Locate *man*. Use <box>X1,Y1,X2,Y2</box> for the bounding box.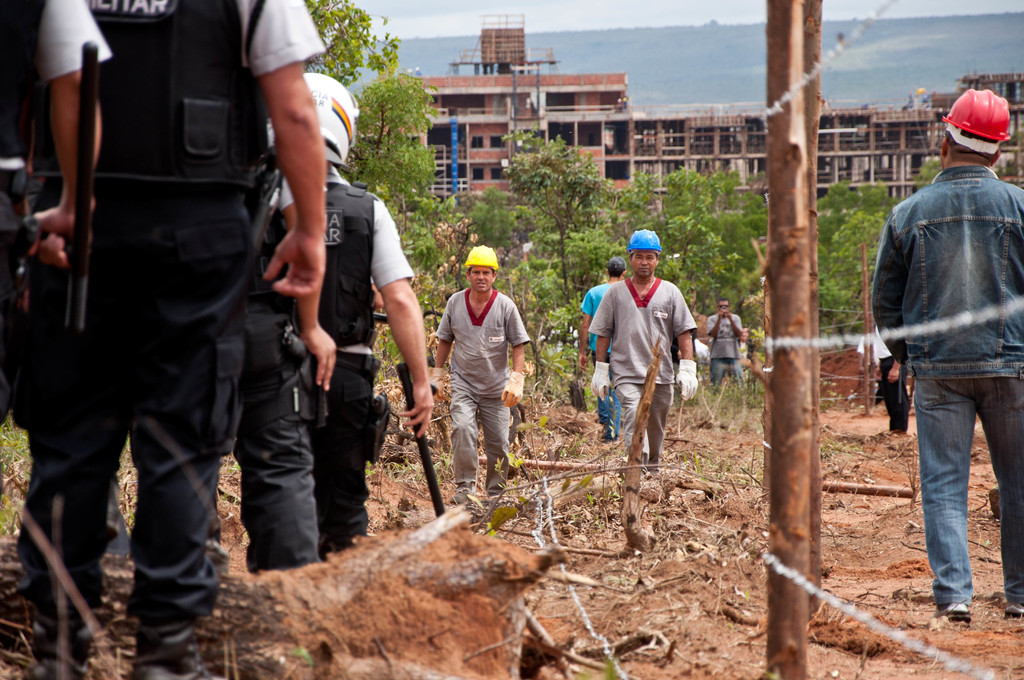
<box>578,254,629,433</box>.
